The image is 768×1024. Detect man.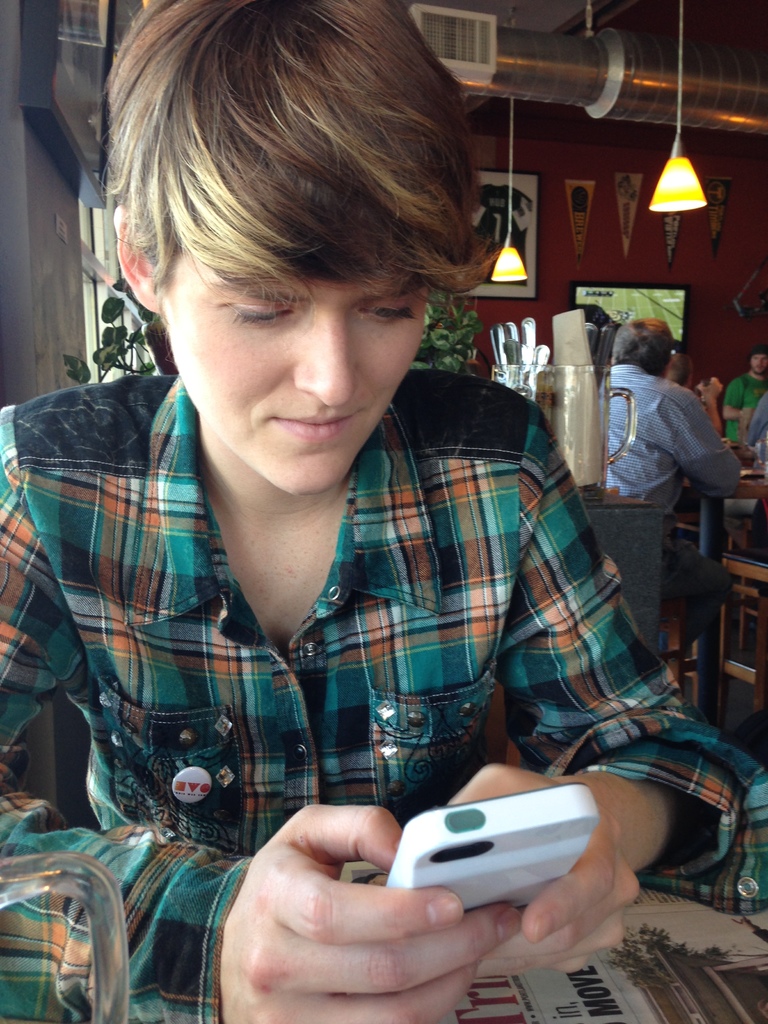
Detection: [x1=0, y1=0, x2=767, y2=1023].
